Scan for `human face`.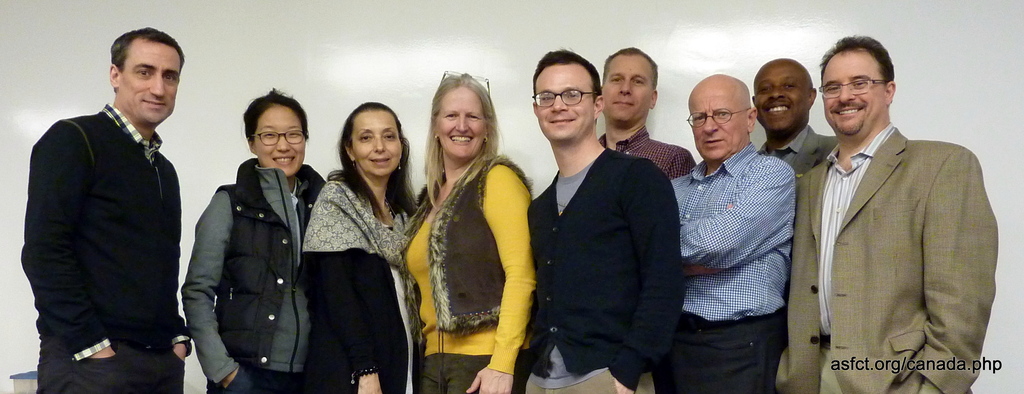
Scan result: [243,96,305,182].
